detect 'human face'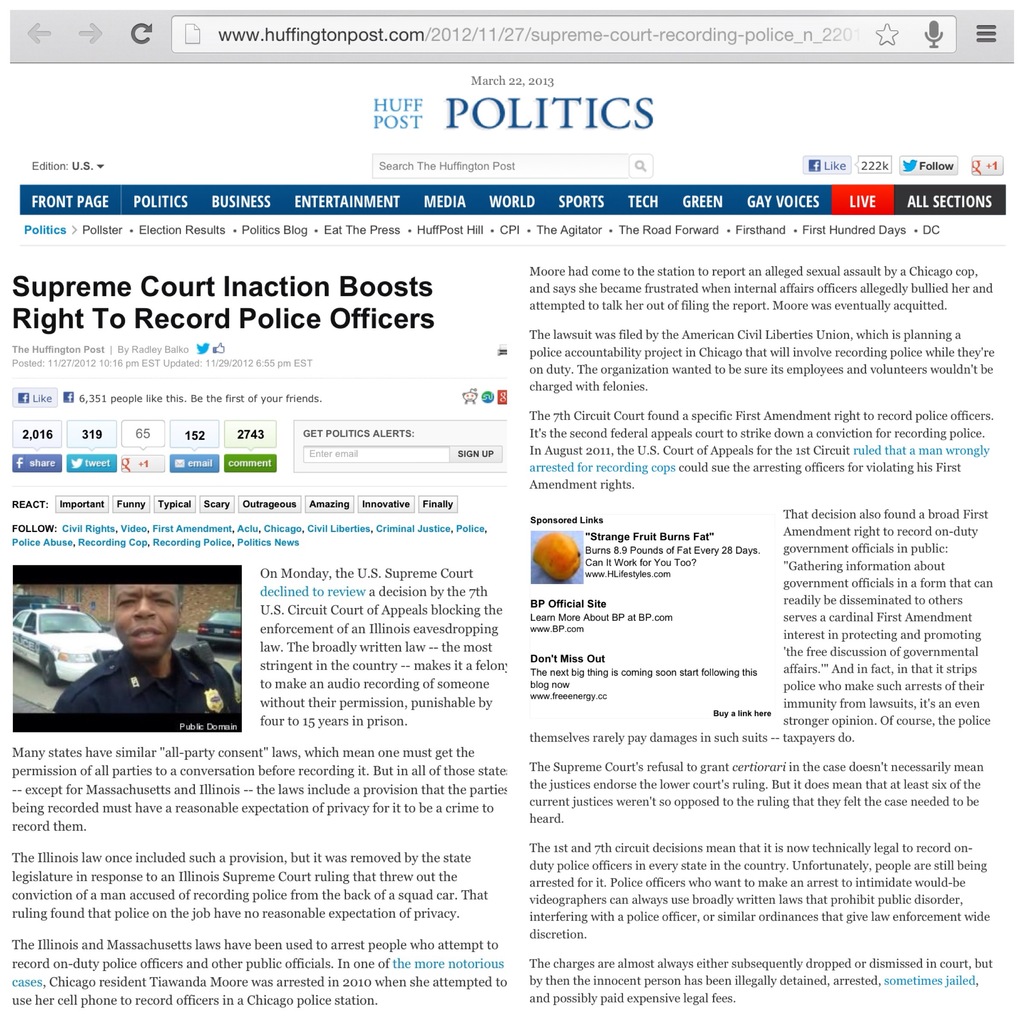
bbox=(117, 580, 173, 655)
